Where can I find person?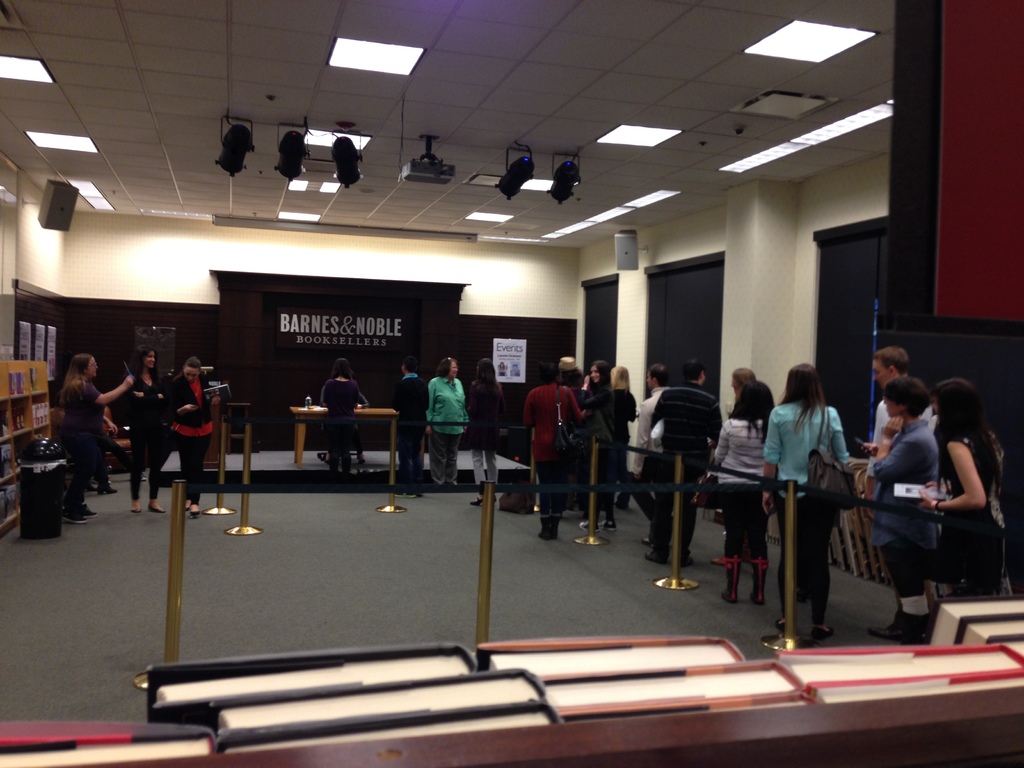
You can find it at (522, 359, 570, 540).
